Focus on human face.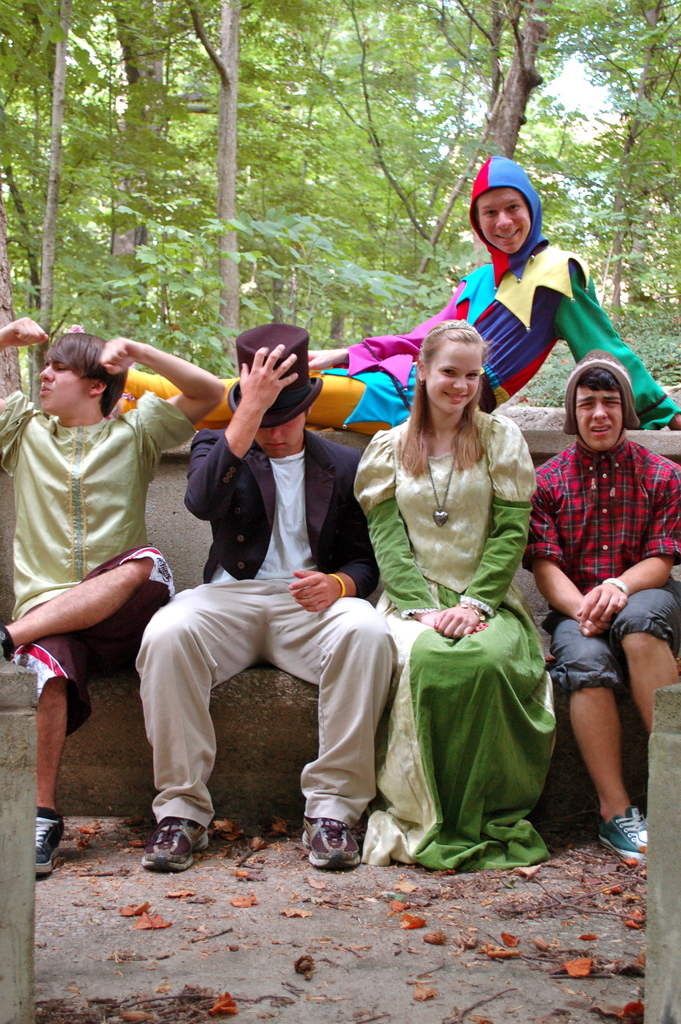
Focused at detection(573, 390, 625, 447).
